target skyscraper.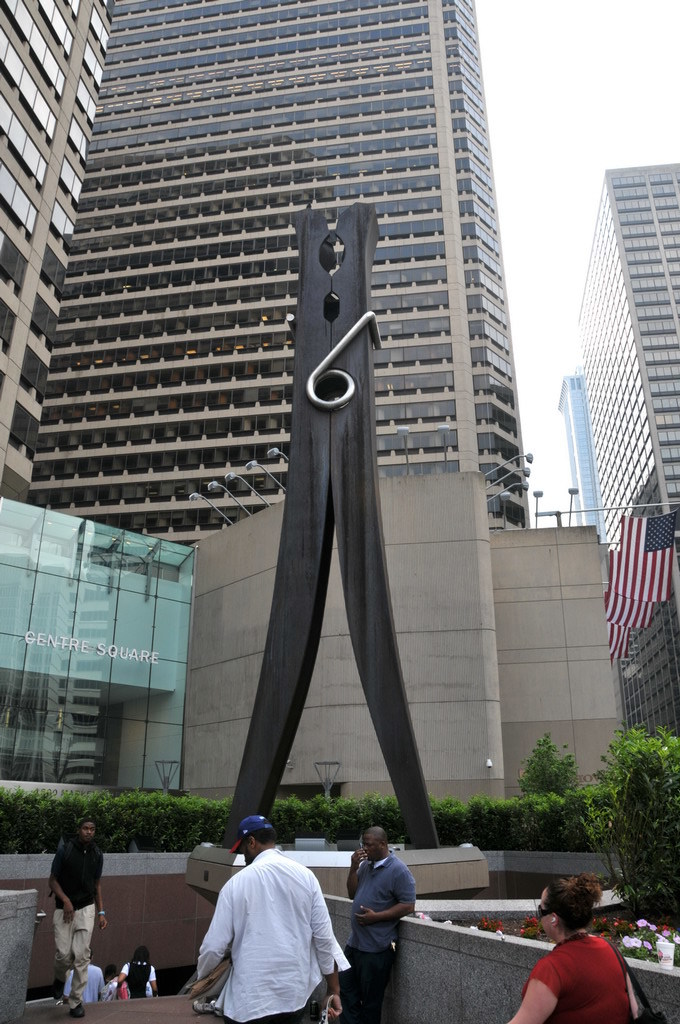
Target region: box(559, 369, 602, 529).
